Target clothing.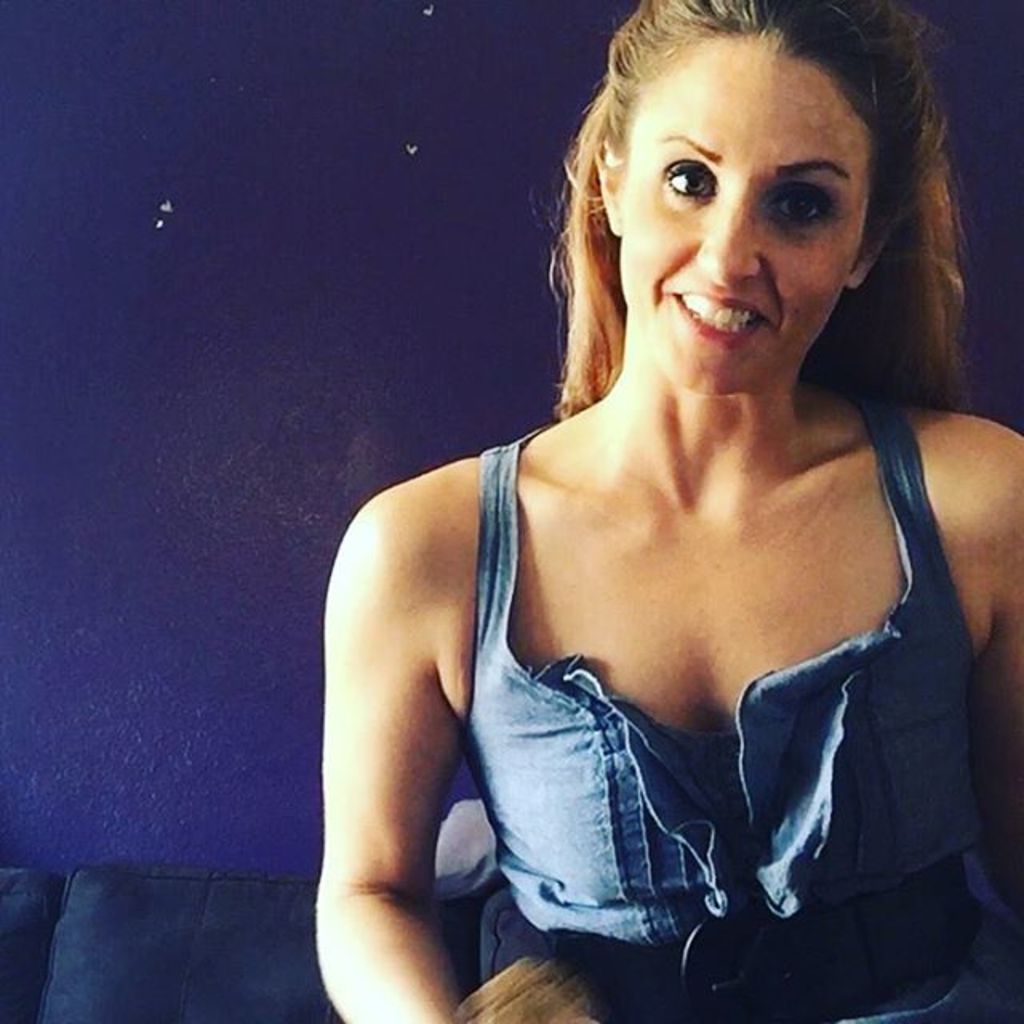
Target region: box=[344, 370, 971, 995].
